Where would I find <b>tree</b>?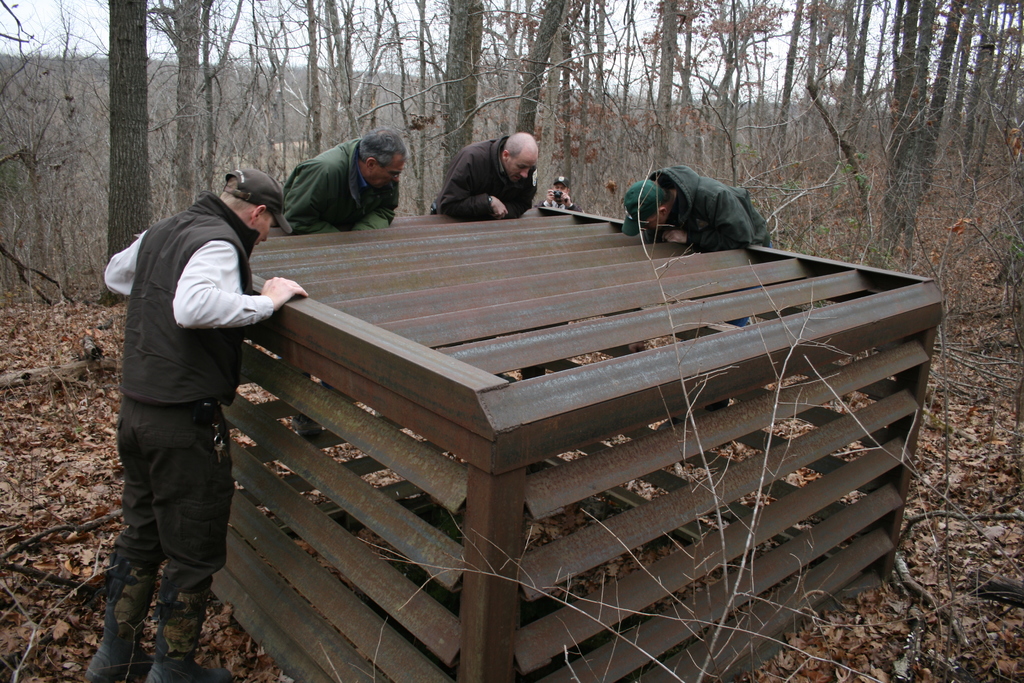
At left=379, top=1, right=519, bottom=215.
